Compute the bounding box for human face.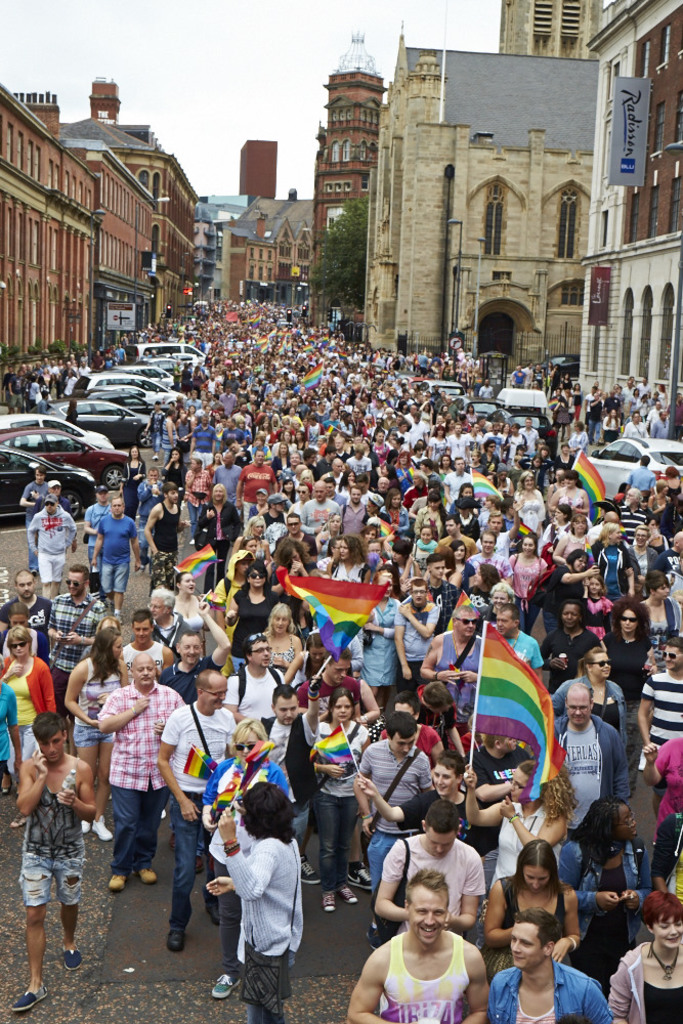
[left=472, top=425, right=479, bottom=431].
